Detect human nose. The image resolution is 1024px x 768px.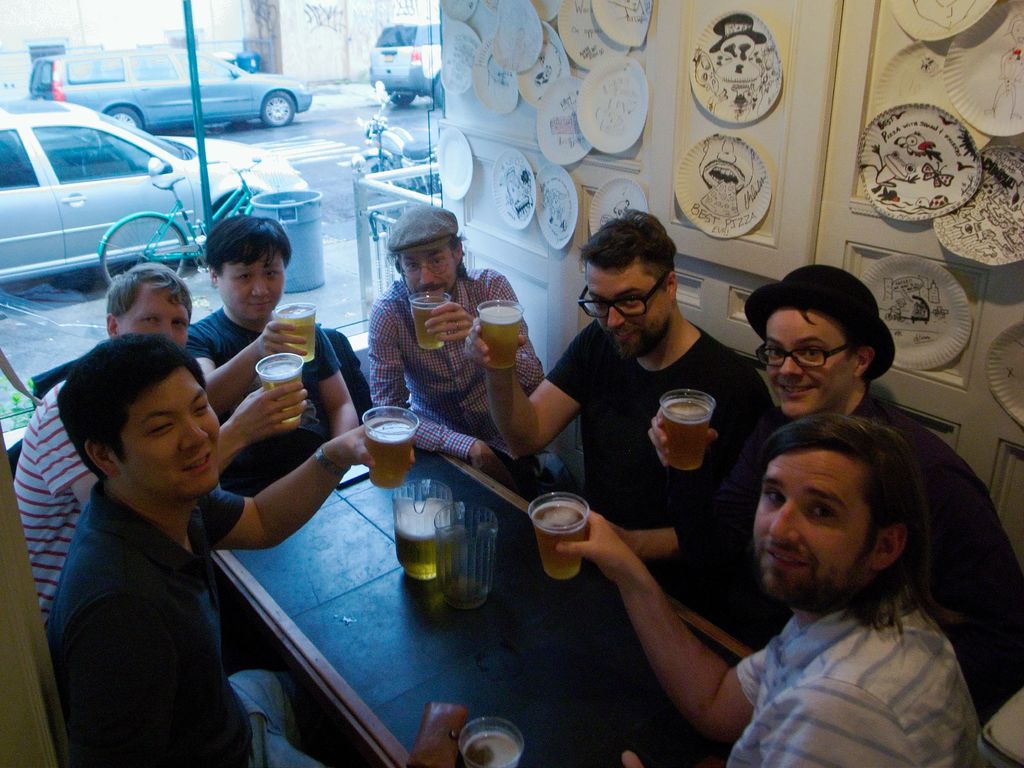
(253, 278, 269, 304).
